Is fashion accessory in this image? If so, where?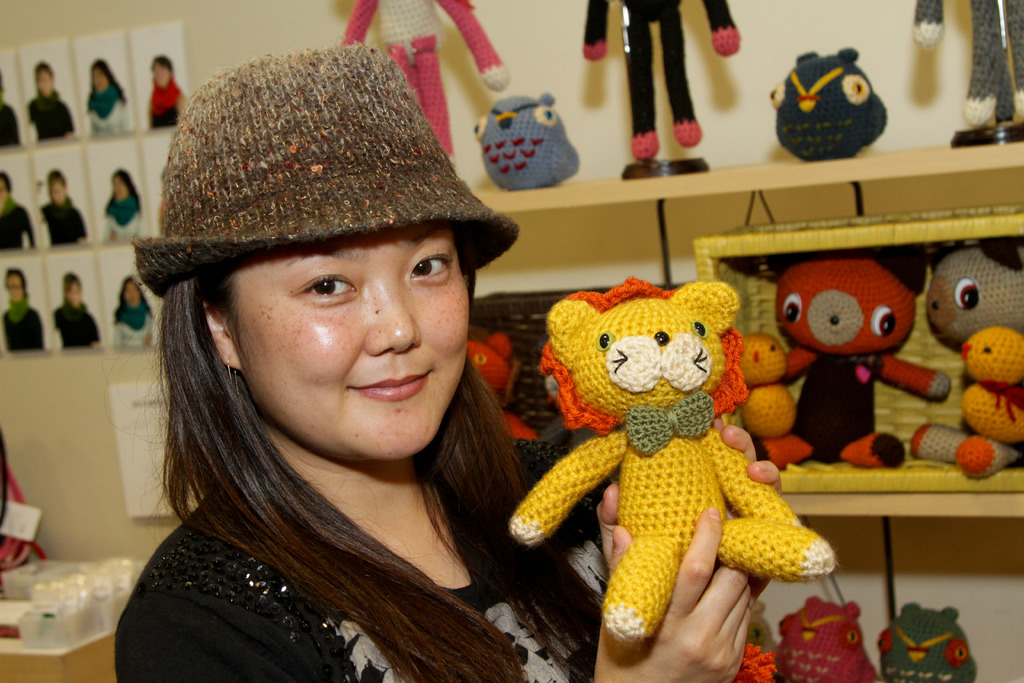
Yes, at box=[778, 45, 887, 171].
